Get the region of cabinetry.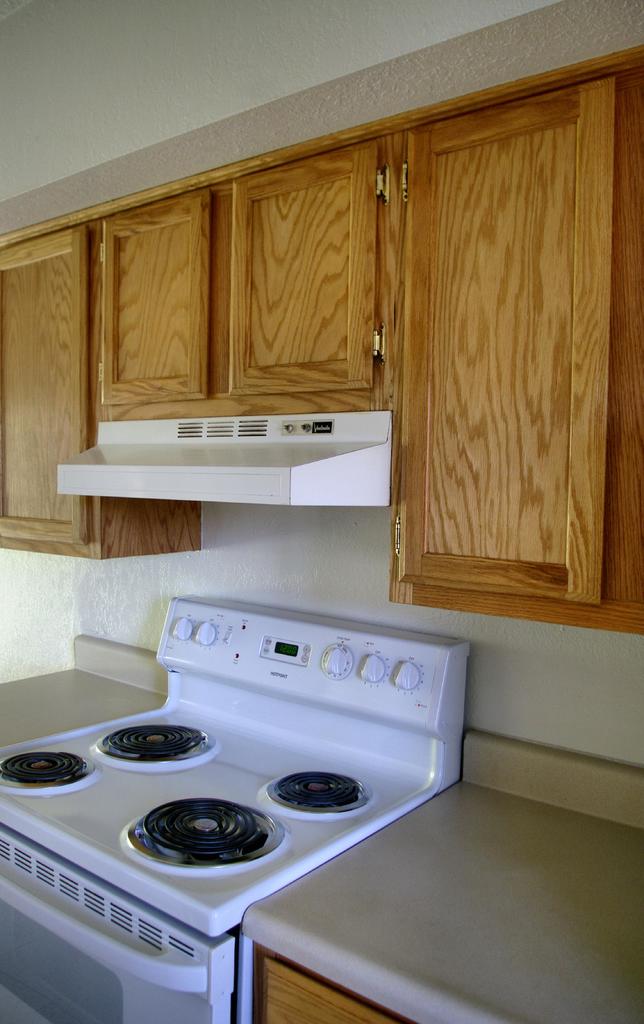
box(217, 125, 400, 407).
